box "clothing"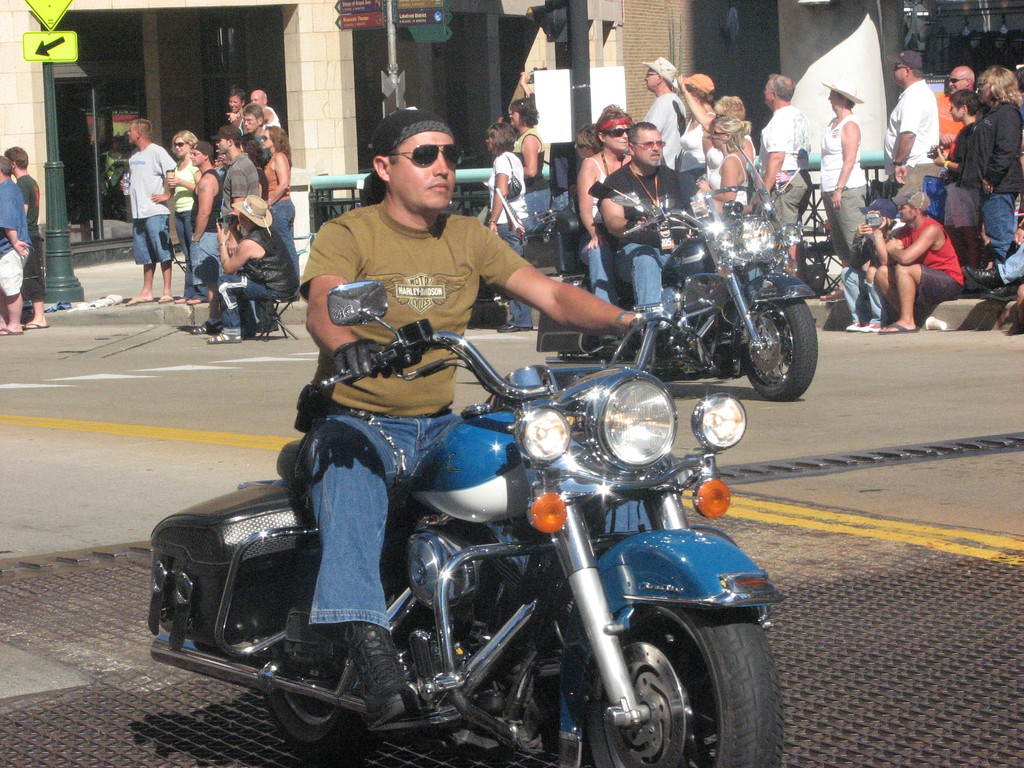
pyautogui.locateOnScreen(168, 168, 194, 289)
